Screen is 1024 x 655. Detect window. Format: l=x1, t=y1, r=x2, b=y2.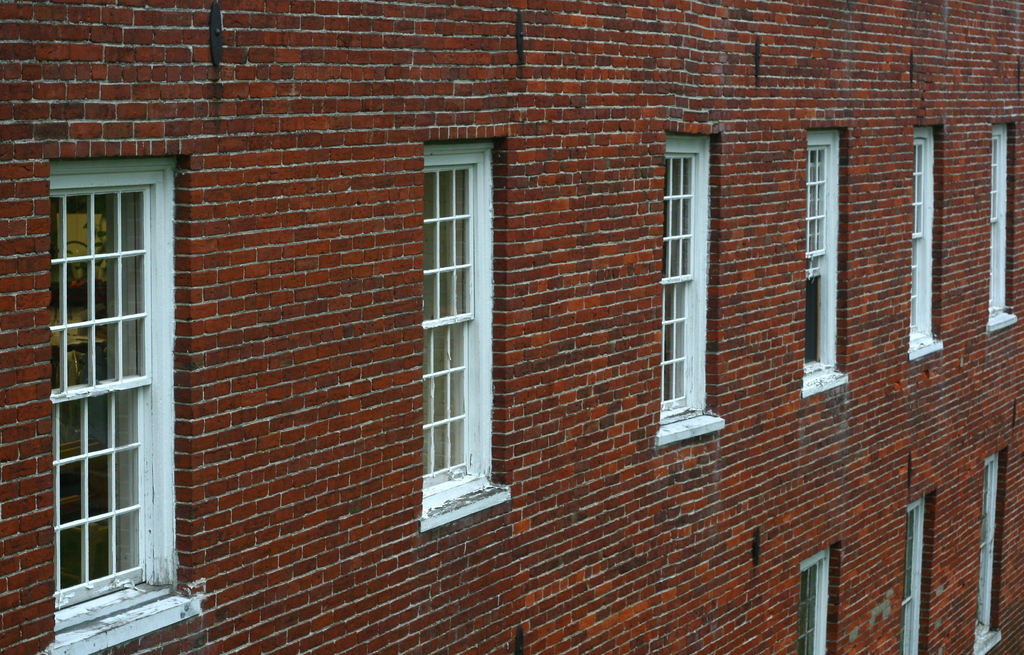
l=656, t=128, r=726, b=452.
